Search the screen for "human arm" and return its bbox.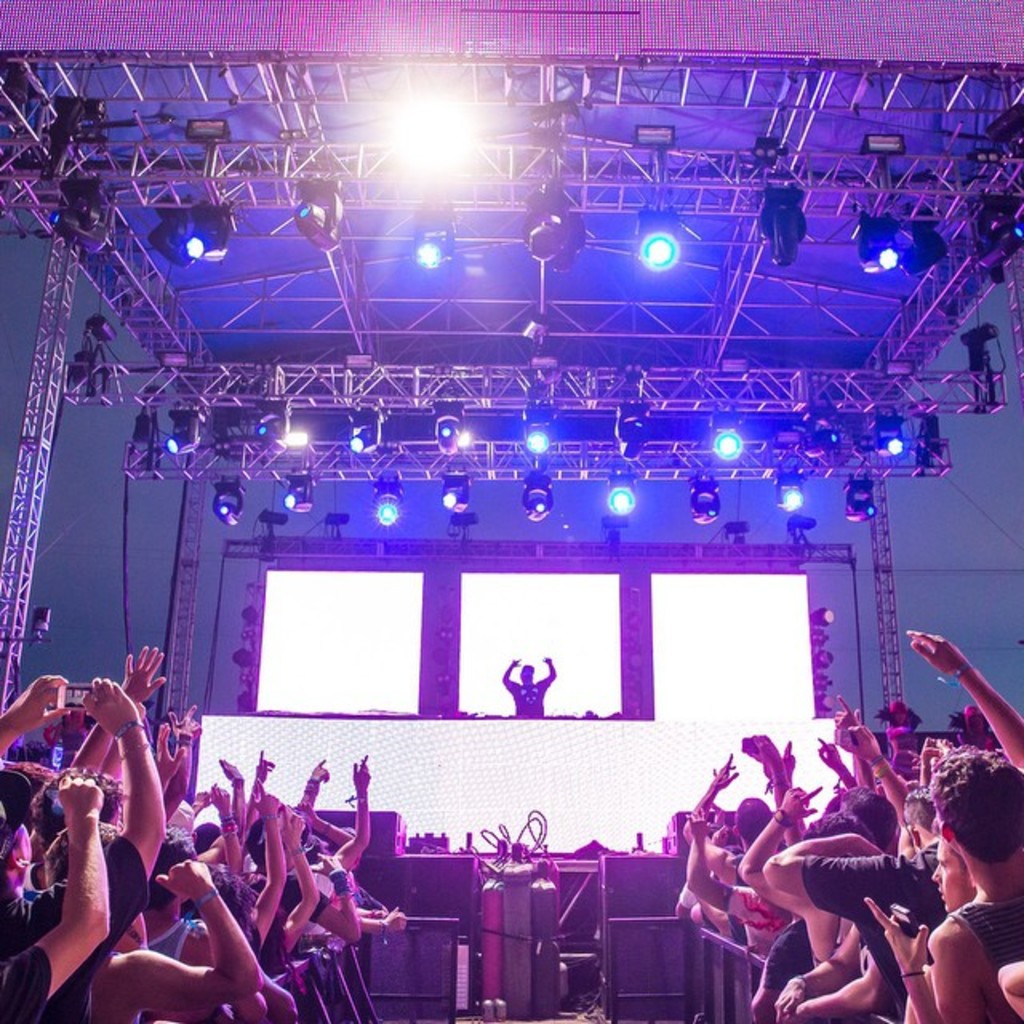
Found: [left=858, top=898, right=987, bottom=1022].
